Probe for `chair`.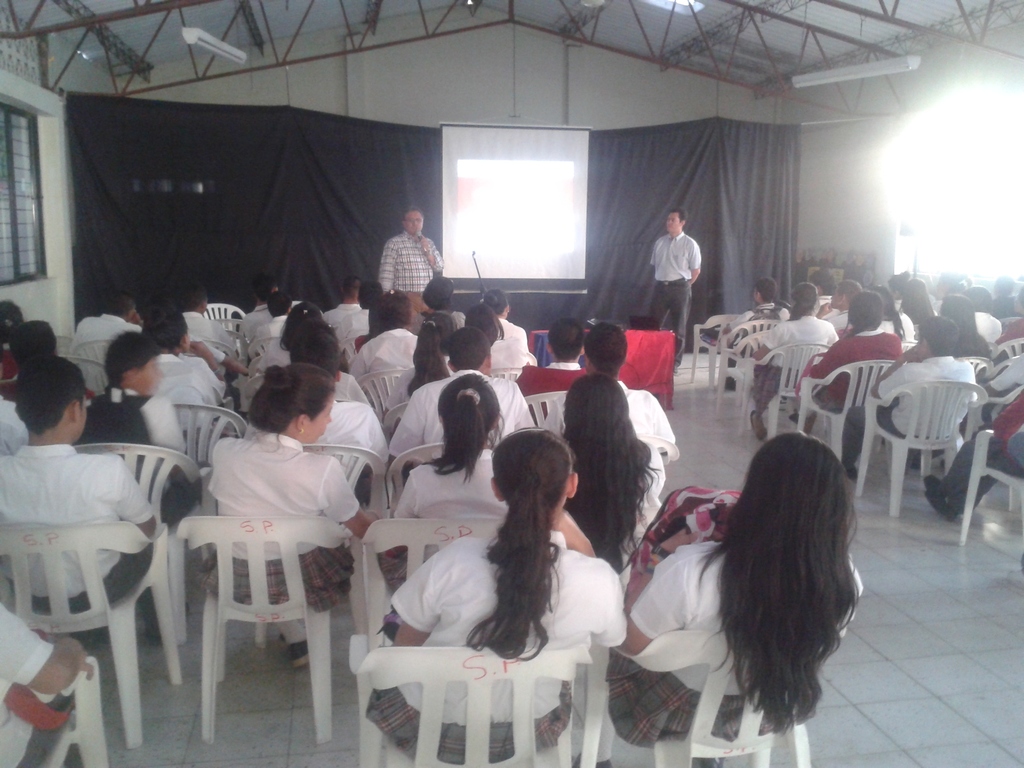
Probe result: region(298, 438, 380, 525).
